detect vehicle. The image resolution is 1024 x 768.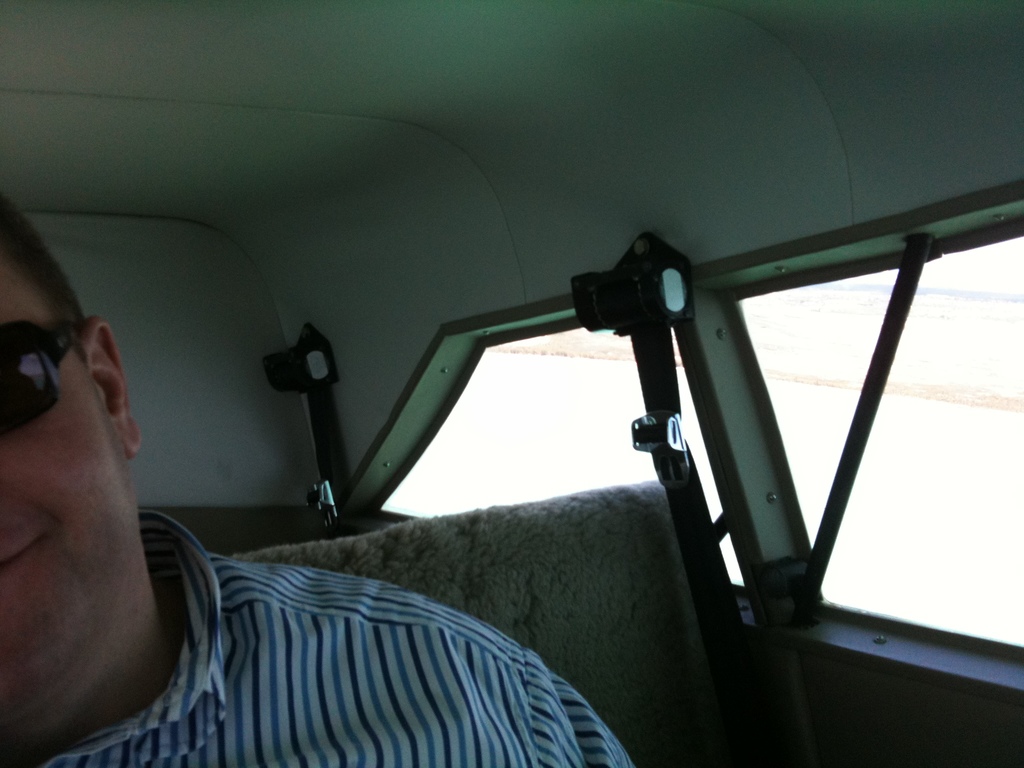
Rect(0, 62, 1023, 753).
